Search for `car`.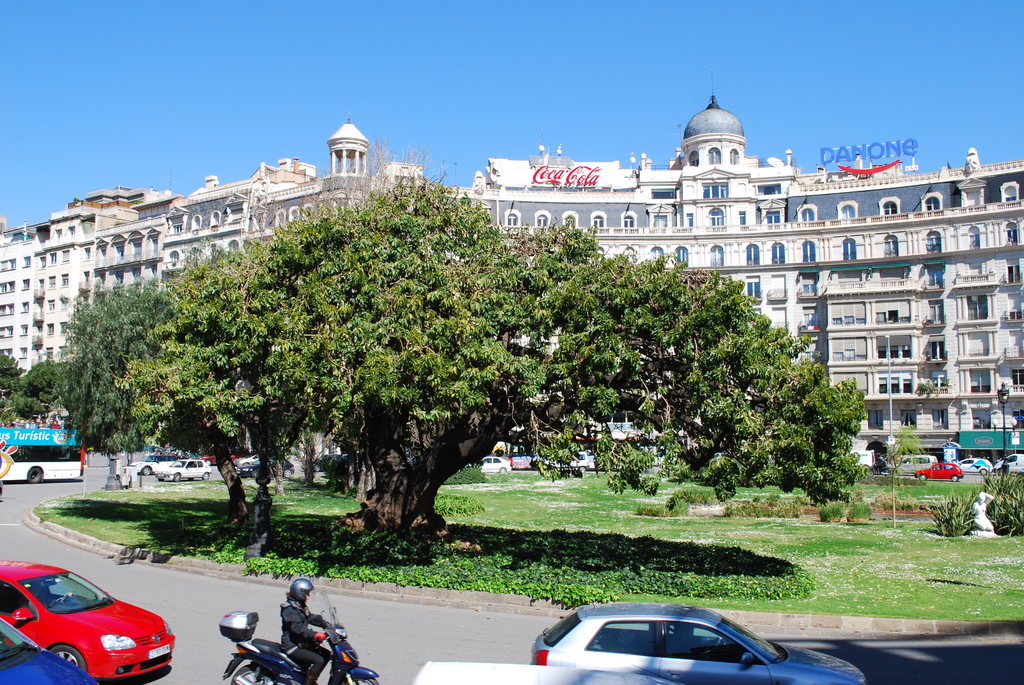
Found at [952, 459, 996, 476].
